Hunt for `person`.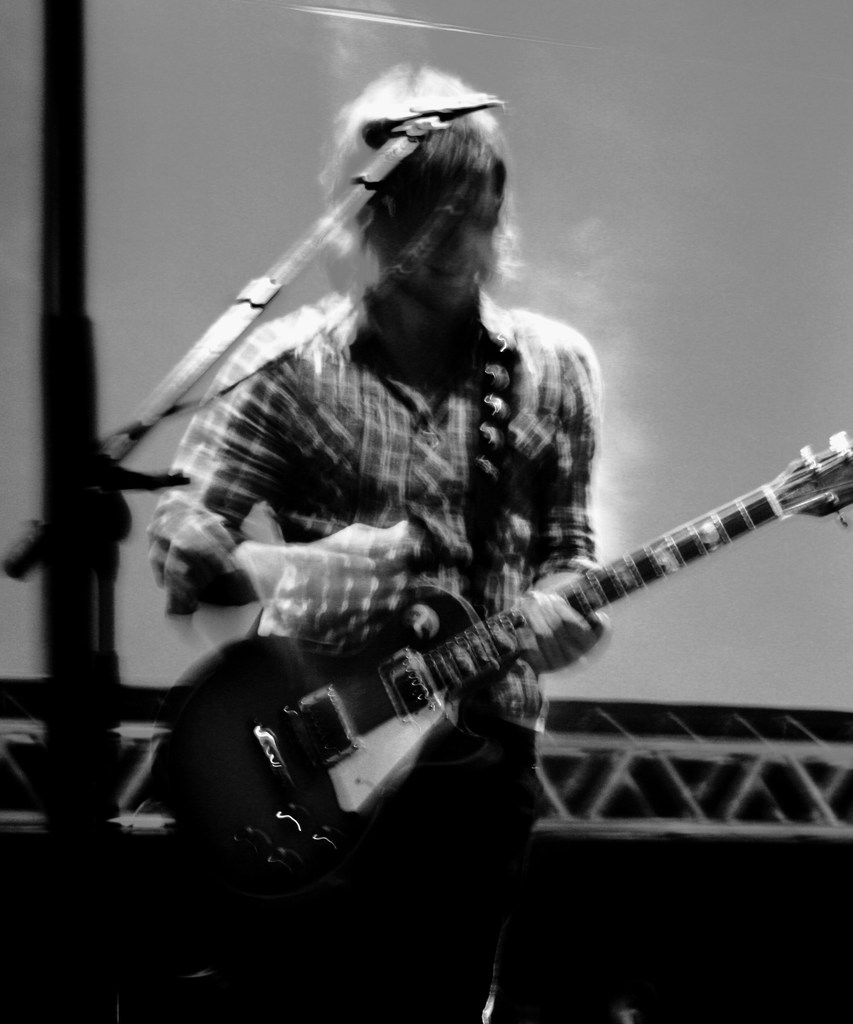
Hunted down at crop(162, 81, 672, 891).
